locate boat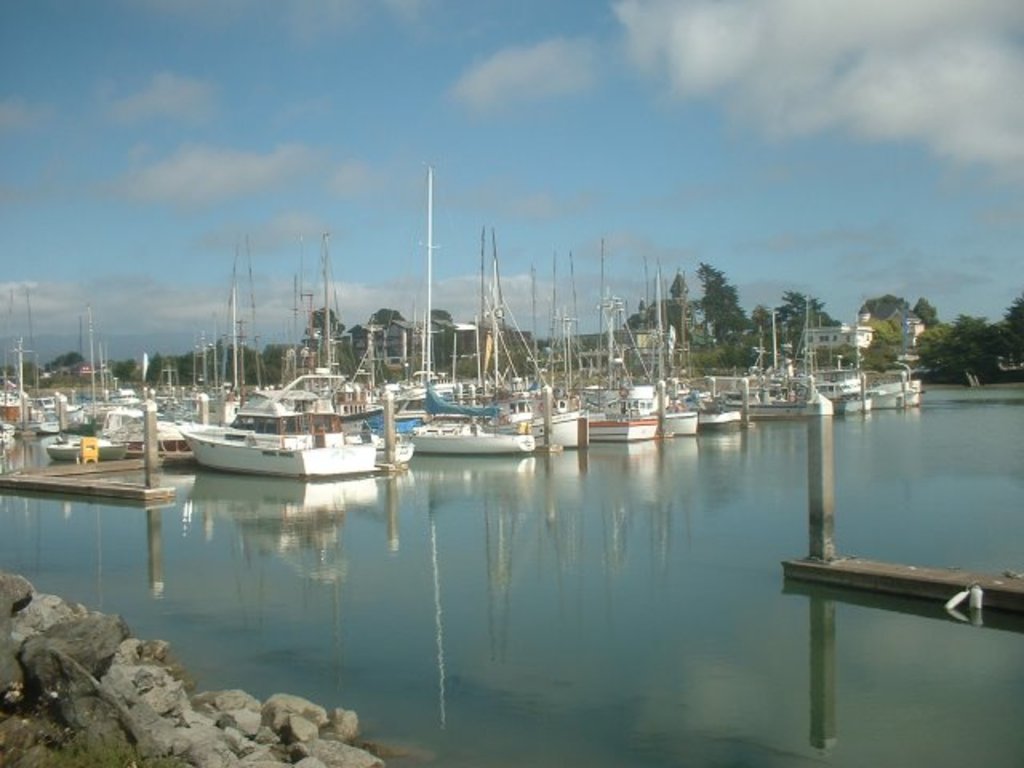
[635,245,694,434]
